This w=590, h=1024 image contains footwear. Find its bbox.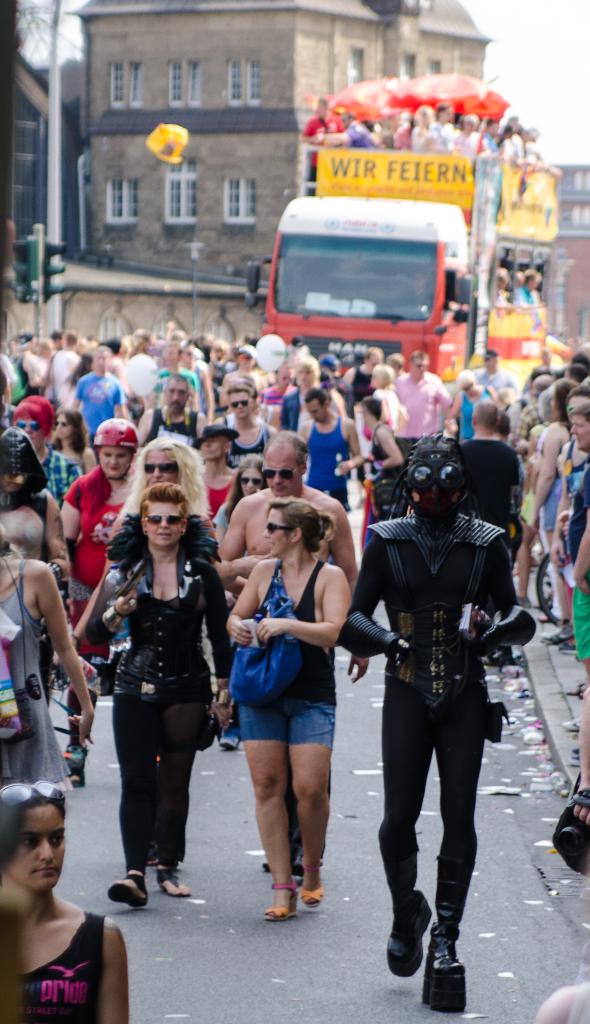
l=299, t=854, r=326, b=910.
